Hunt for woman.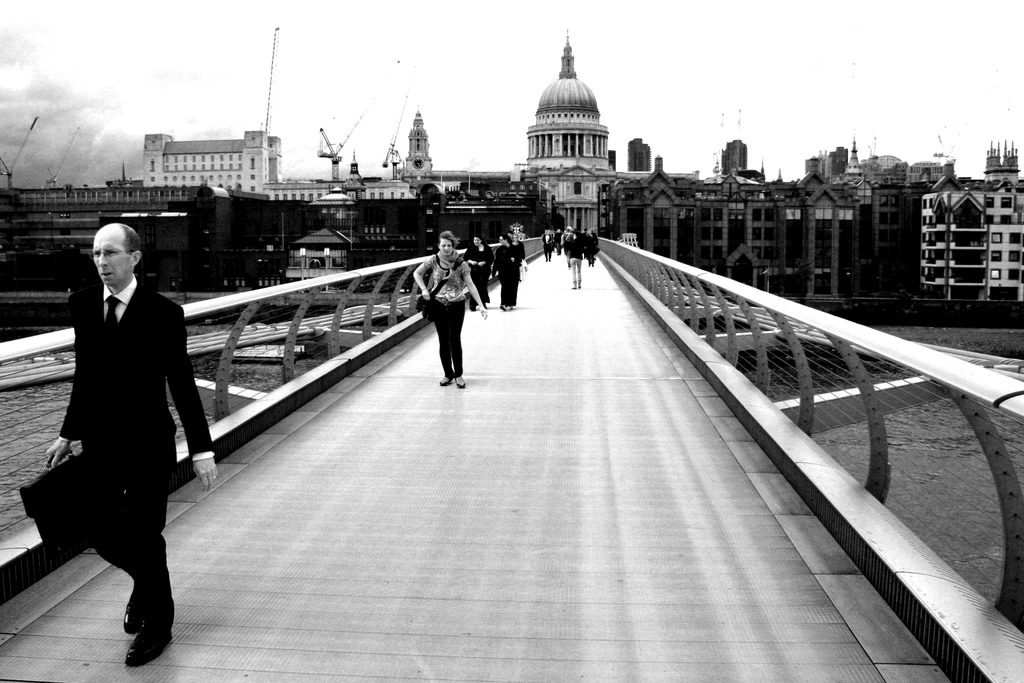
Hunted down at <region>465, 235, 497, 302</region>.
